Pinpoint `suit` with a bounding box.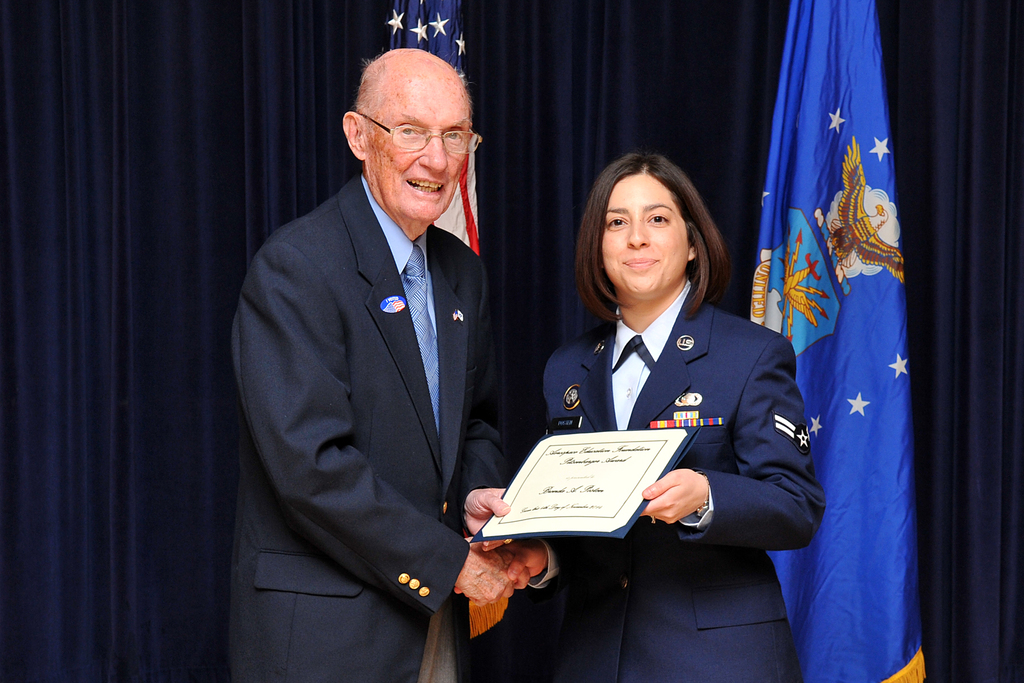
left=234, top=38, right=517, bottom=669.
